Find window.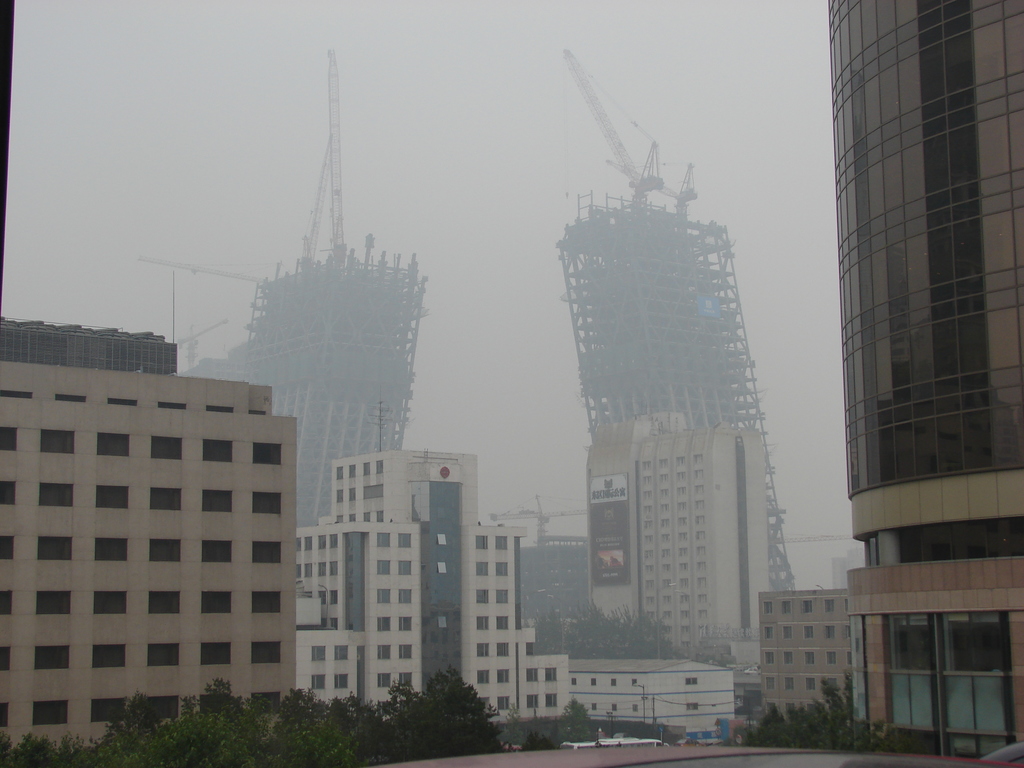
box=[146, 695, 182, 725].
